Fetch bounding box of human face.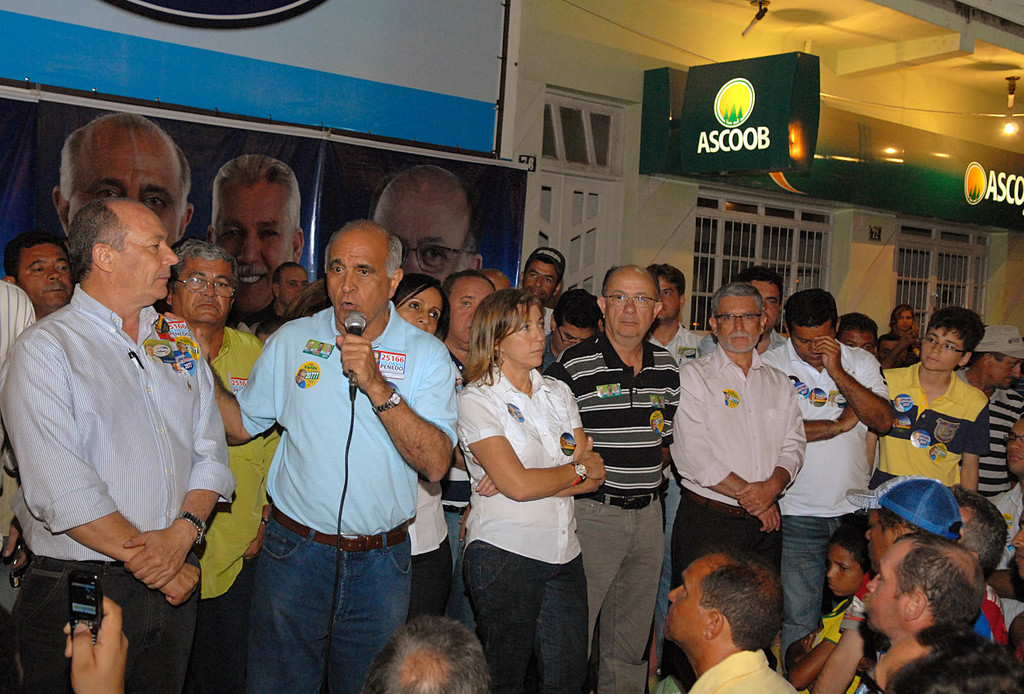
Bbox: 828:545:861:596.
